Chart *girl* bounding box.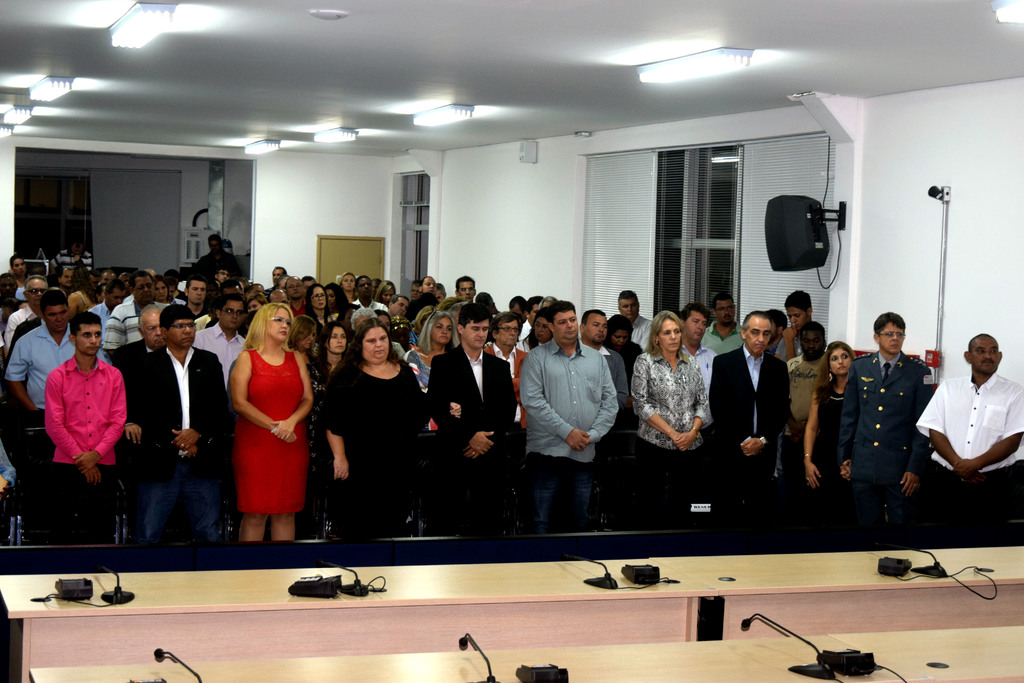
Charted: 216/288/324/547.
